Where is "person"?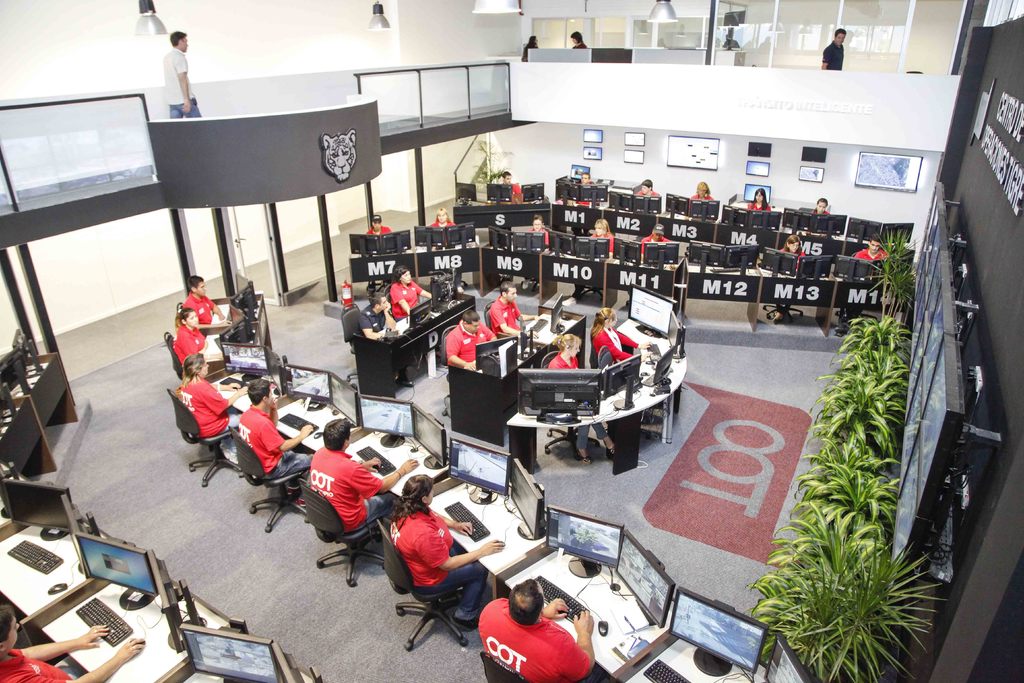
[239, 378, 316, 513].
